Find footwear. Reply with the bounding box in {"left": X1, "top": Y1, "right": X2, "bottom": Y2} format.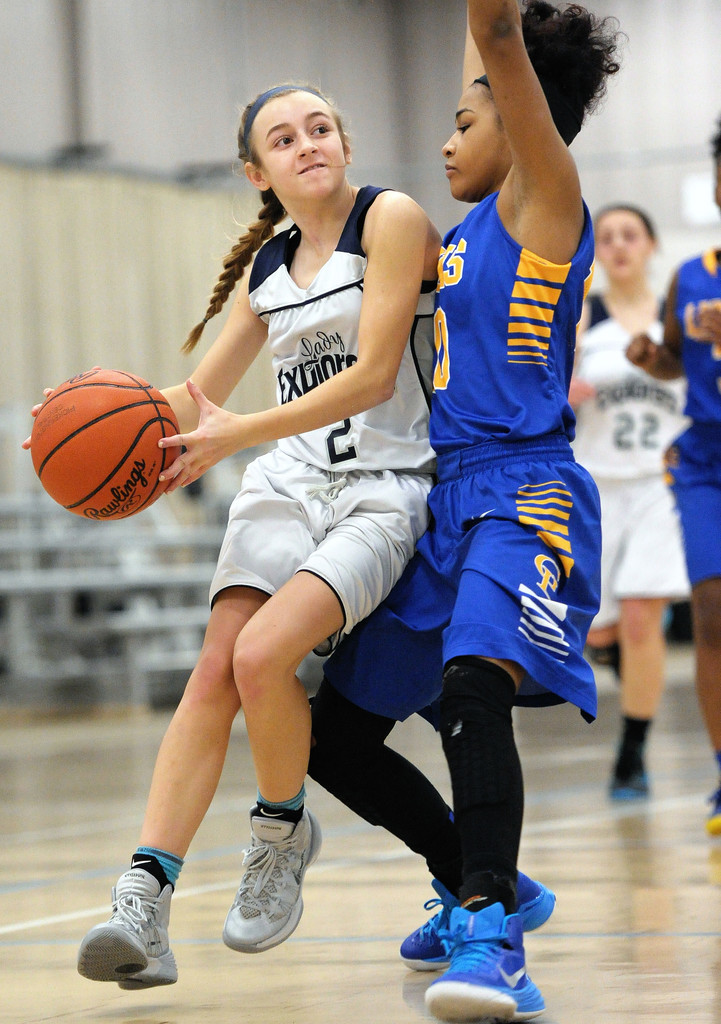
{"left": 611, "top": 772, "right": 652, "bottom": 804}.
